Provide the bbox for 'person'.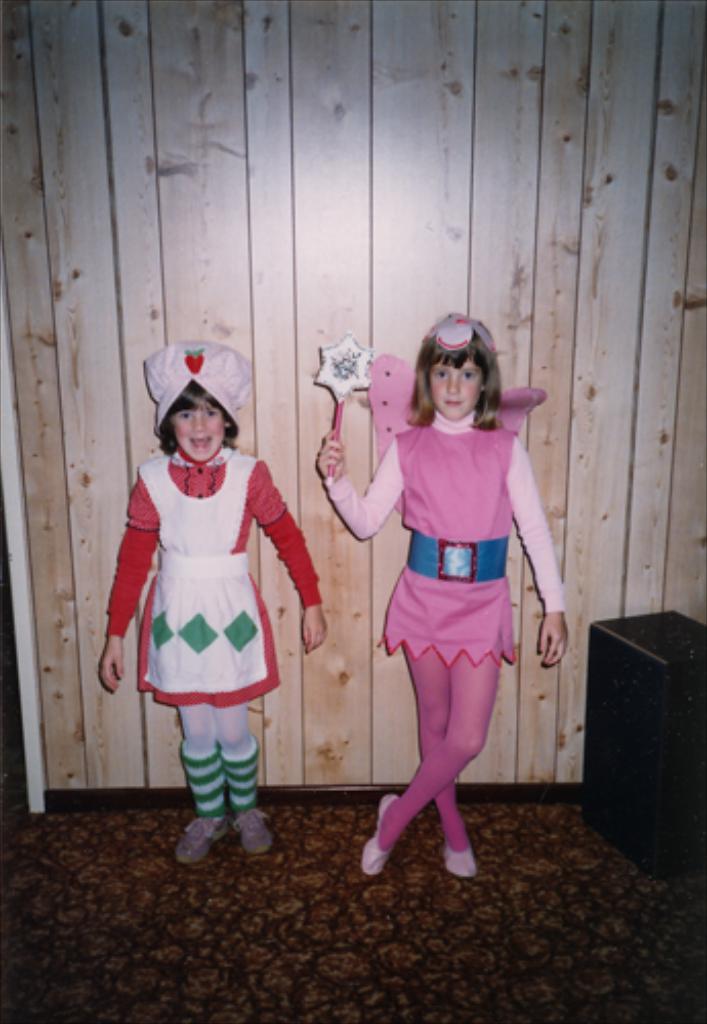
[left=311, top=313, right=570, bottom=879].
